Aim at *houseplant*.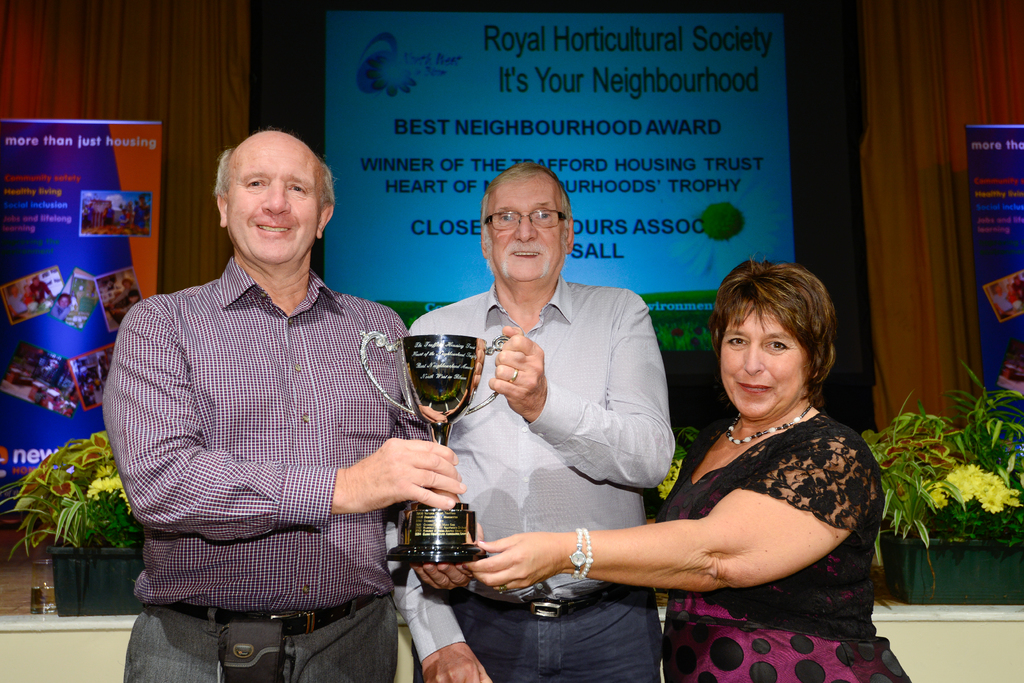
Aimed at [862,350,1023,605].
